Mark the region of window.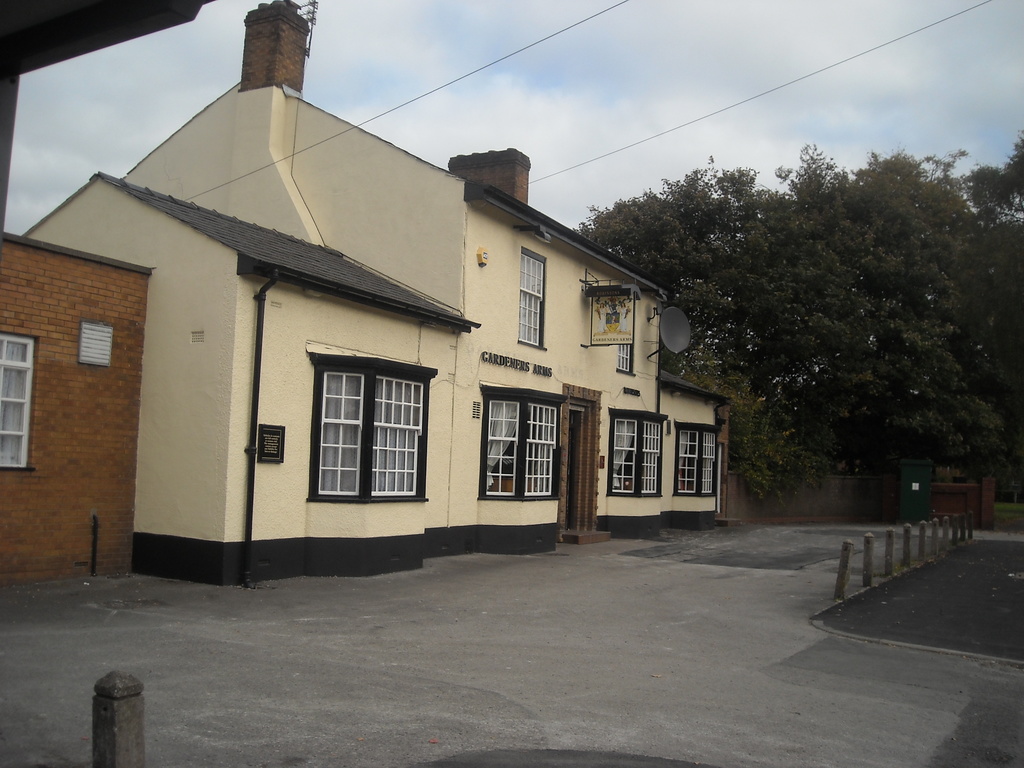
Region: bbox=[605, 413, 664, 502].
